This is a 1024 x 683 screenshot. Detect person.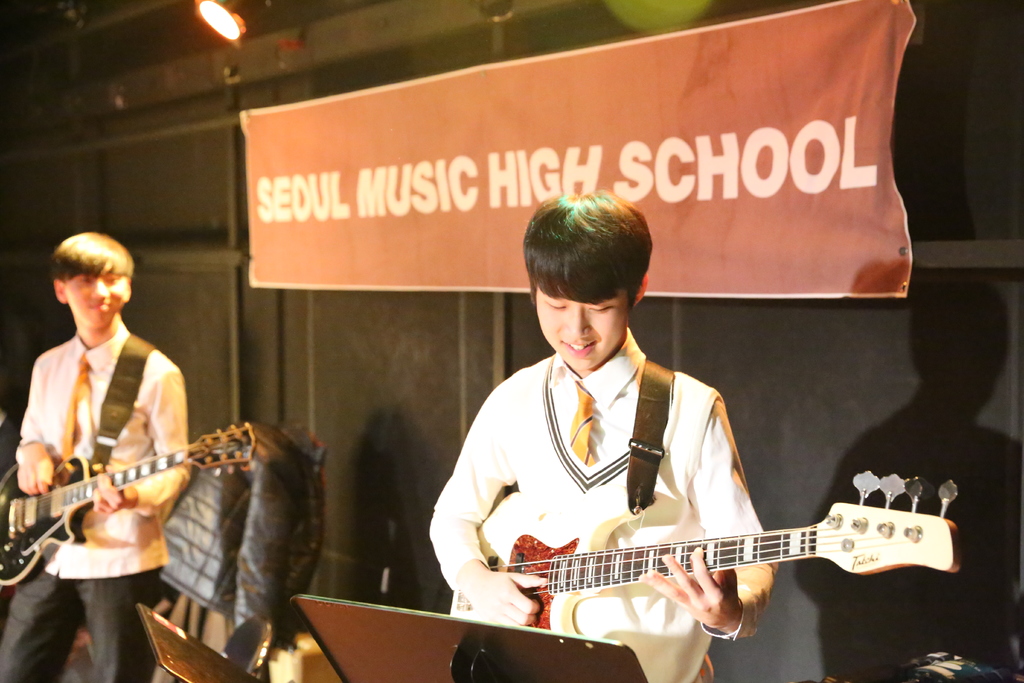
(428,185,886,673).
